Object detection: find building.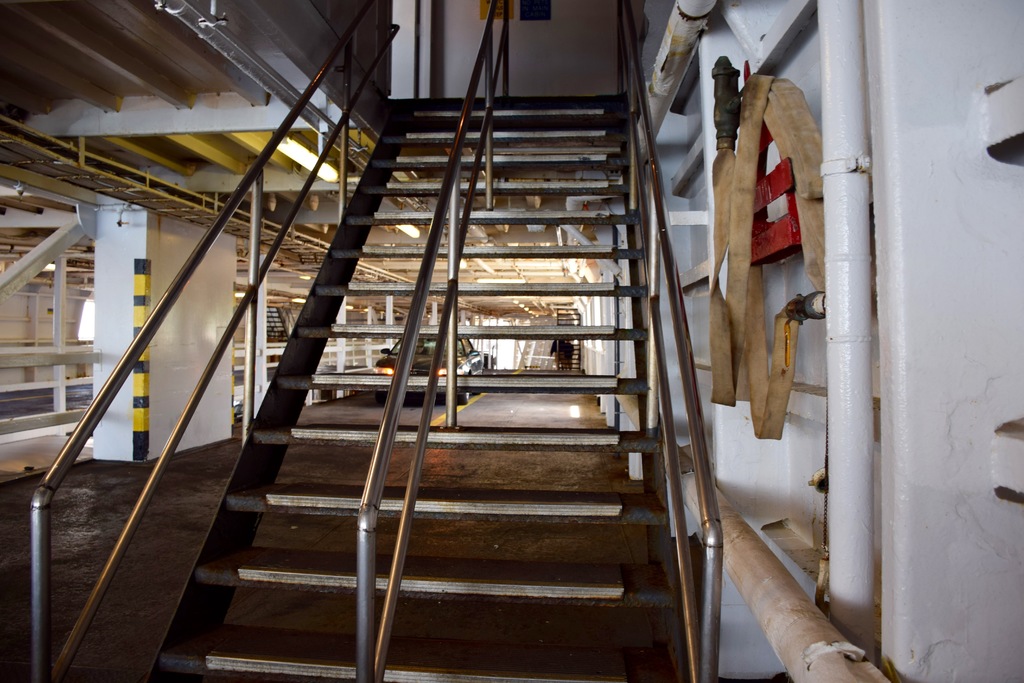
bbox(0, 0, 1023, 682).
